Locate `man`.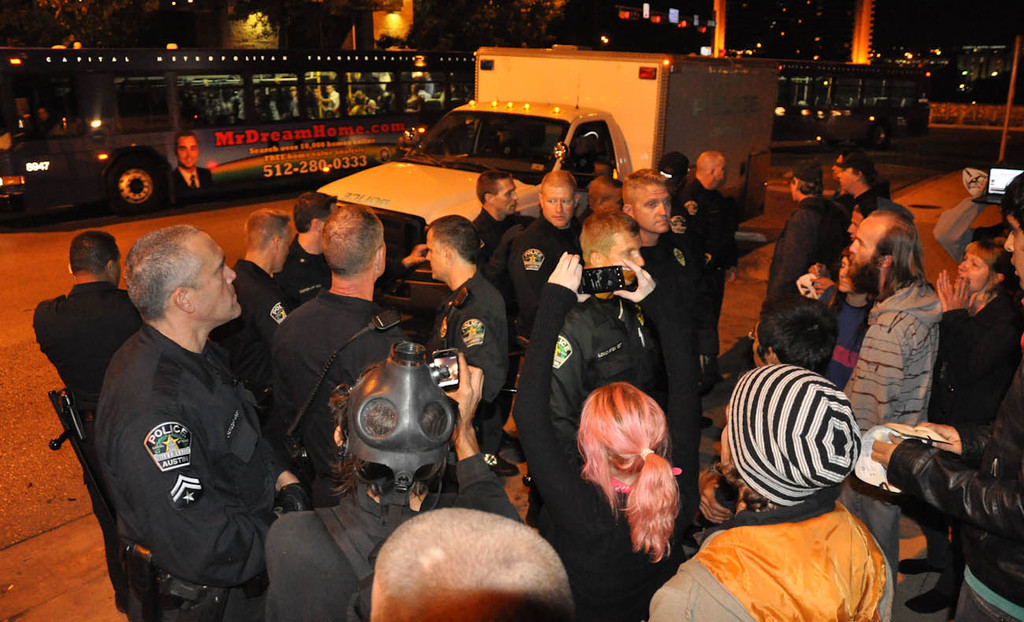
Bounding box: (868,171,1023,621).
